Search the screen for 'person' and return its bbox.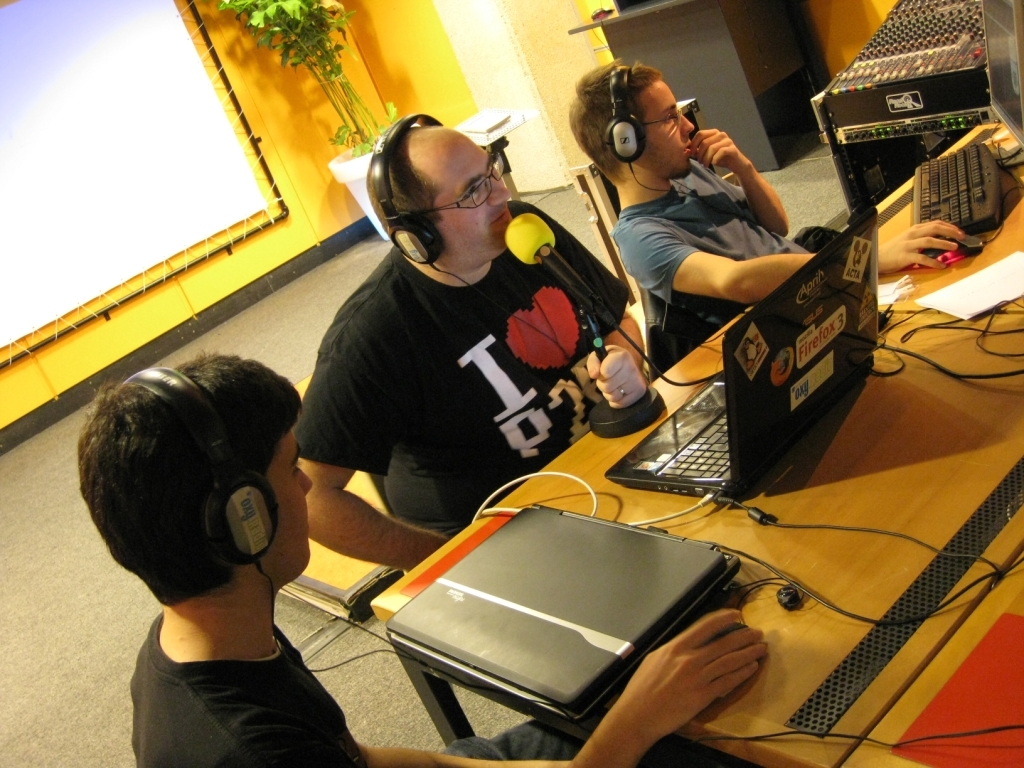
Found: bbox=(560, 58, 967, 373).
